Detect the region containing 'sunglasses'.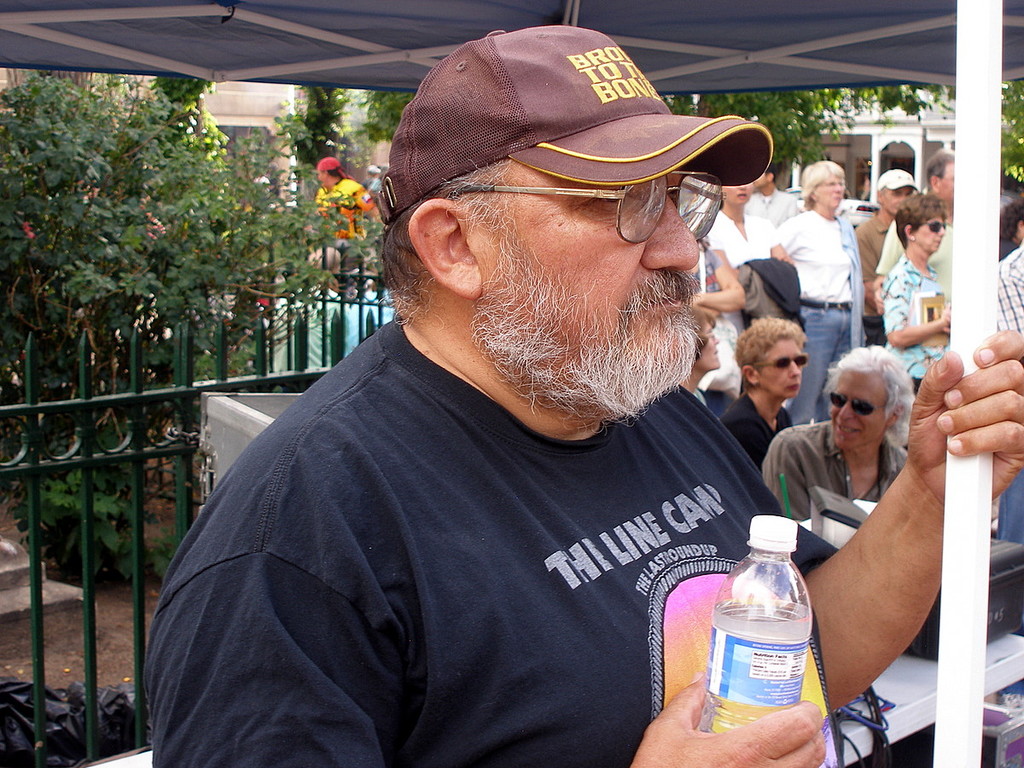
l=751, t=353, r=811, b=369.
